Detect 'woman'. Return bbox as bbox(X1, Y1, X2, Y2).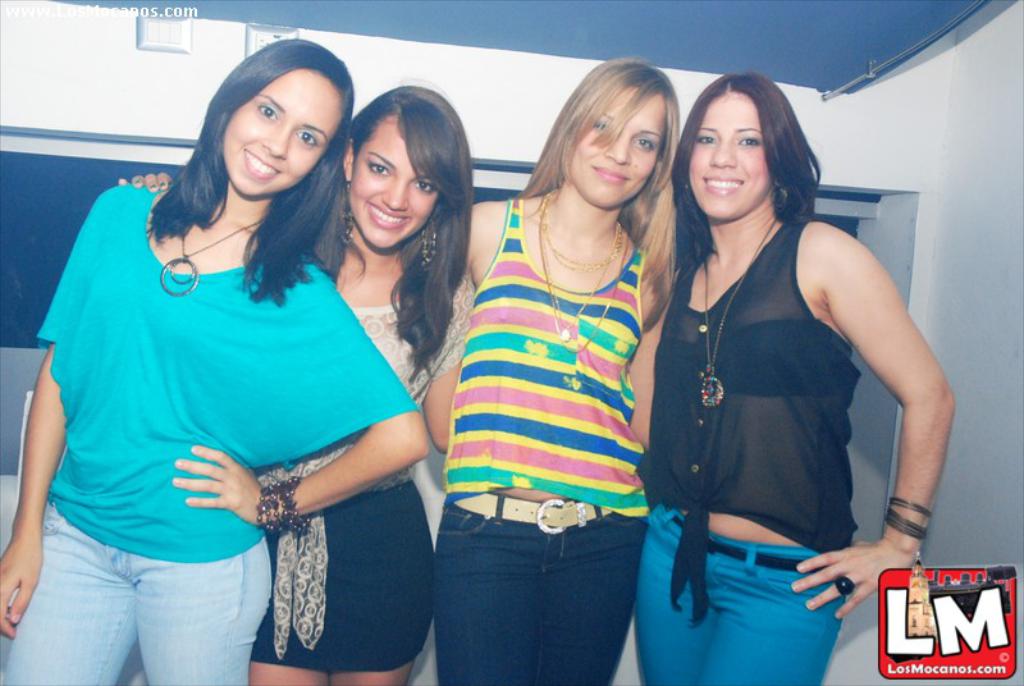
bbox(119, 77, 476, 685).
